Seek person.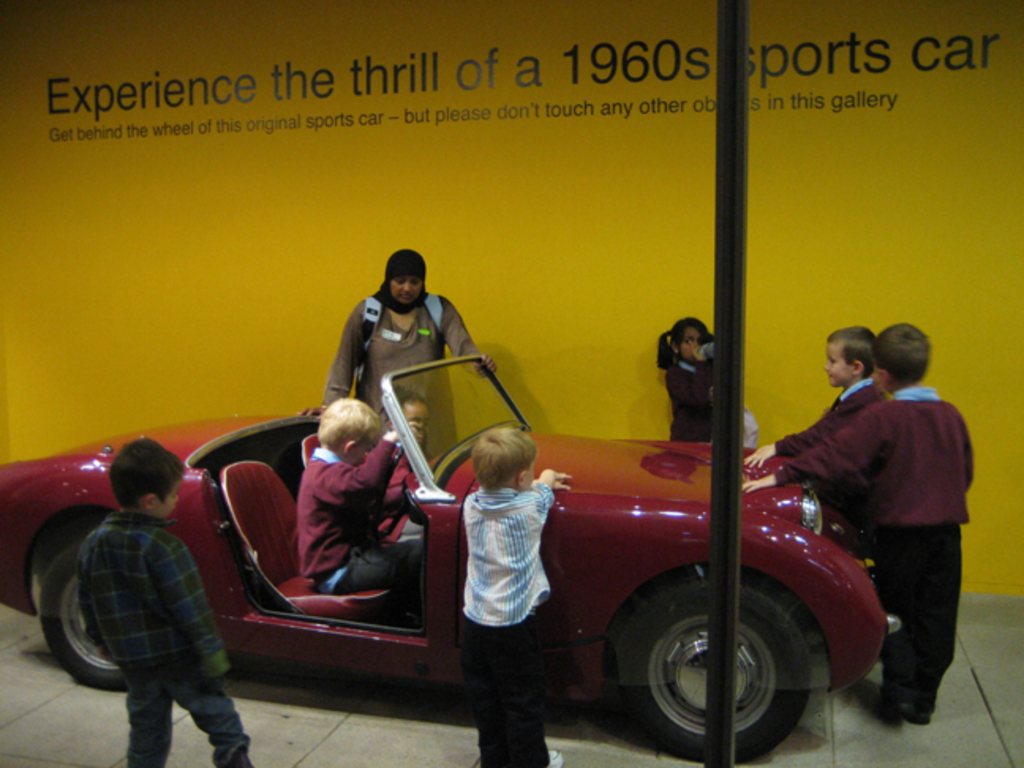
[left=736, top=316, right=975, bottom=744].
